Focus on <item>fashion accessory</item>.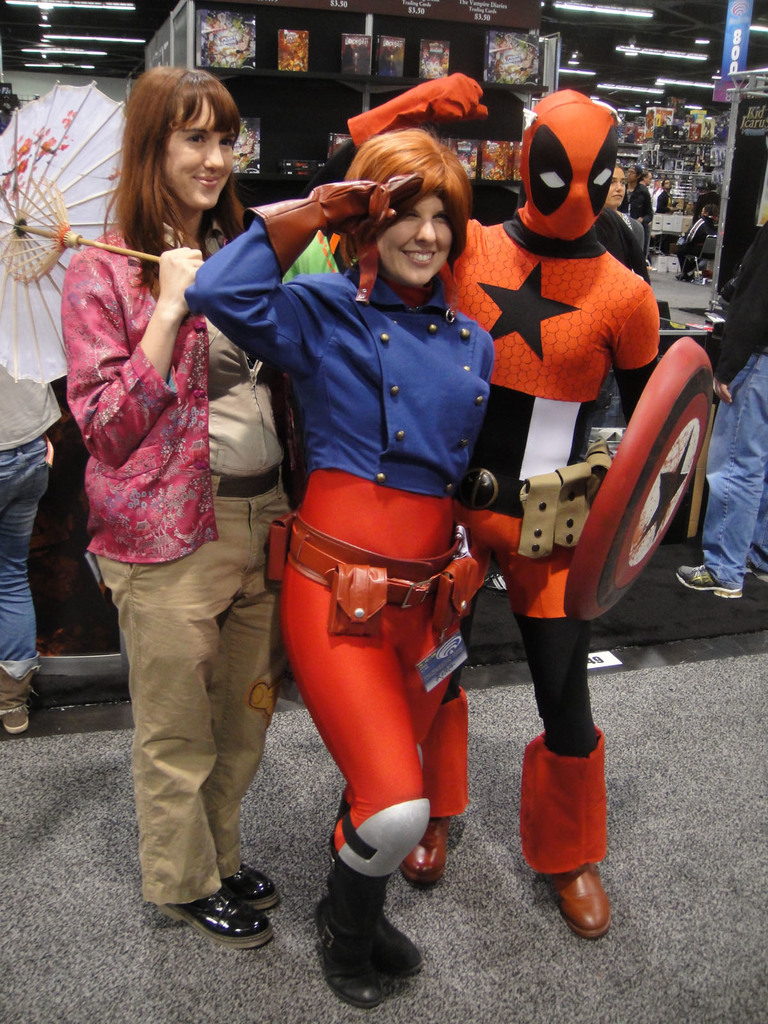
Focused at detection(403, 683, 473, 891).
